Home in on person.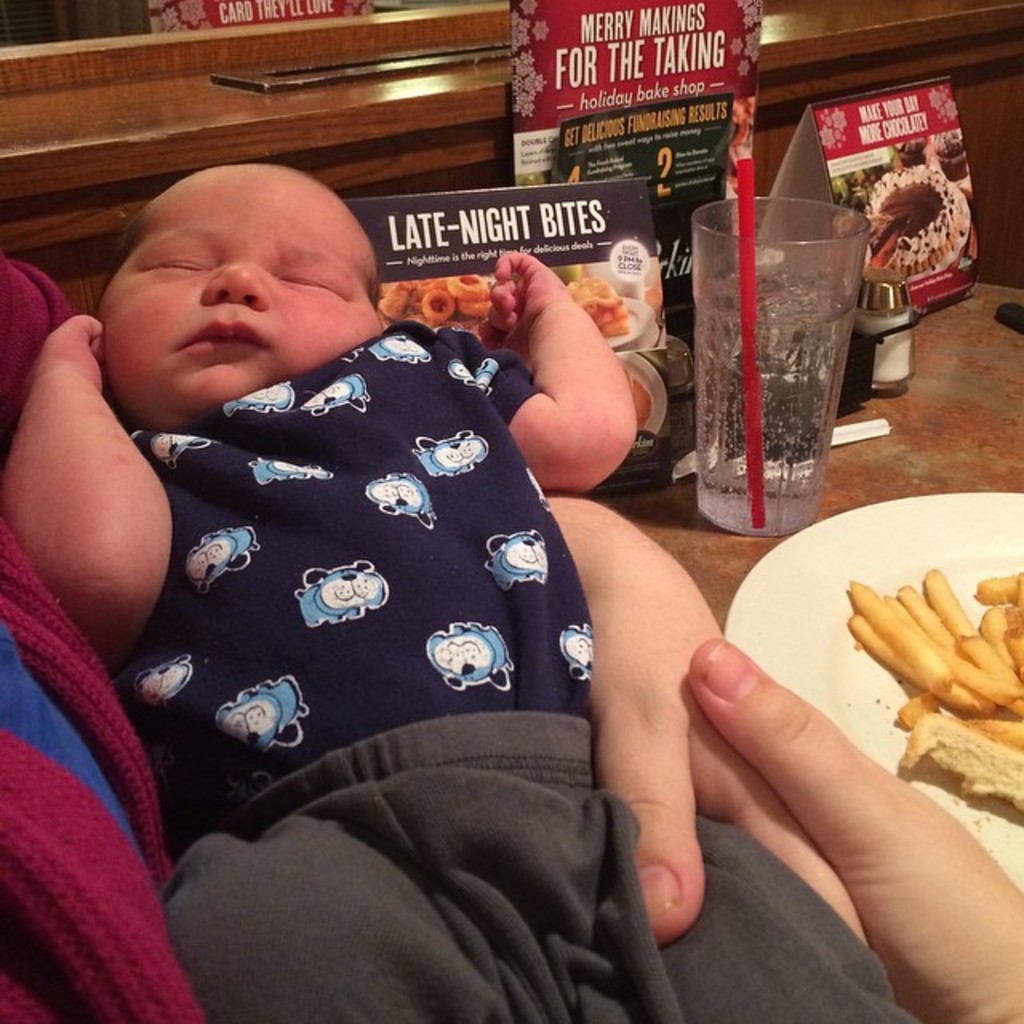
Homed in at x1=5 y1=158 x2=906 y2=1022.
